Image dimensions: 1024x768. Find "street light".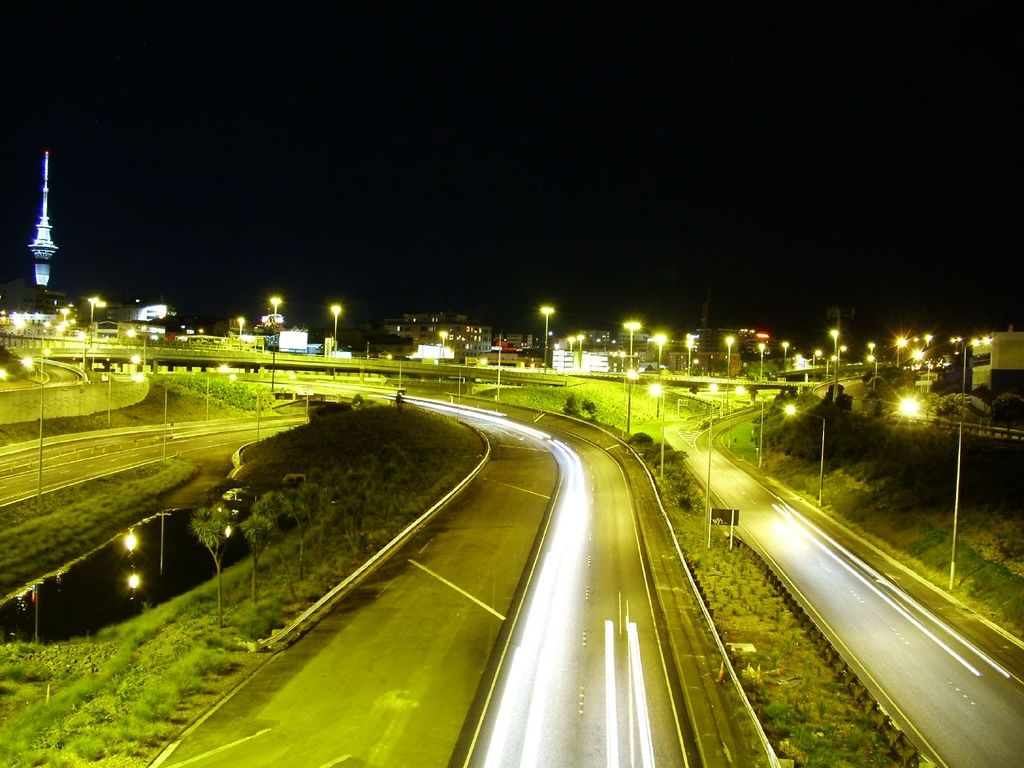
bbox(830, 328, 842, 402).
